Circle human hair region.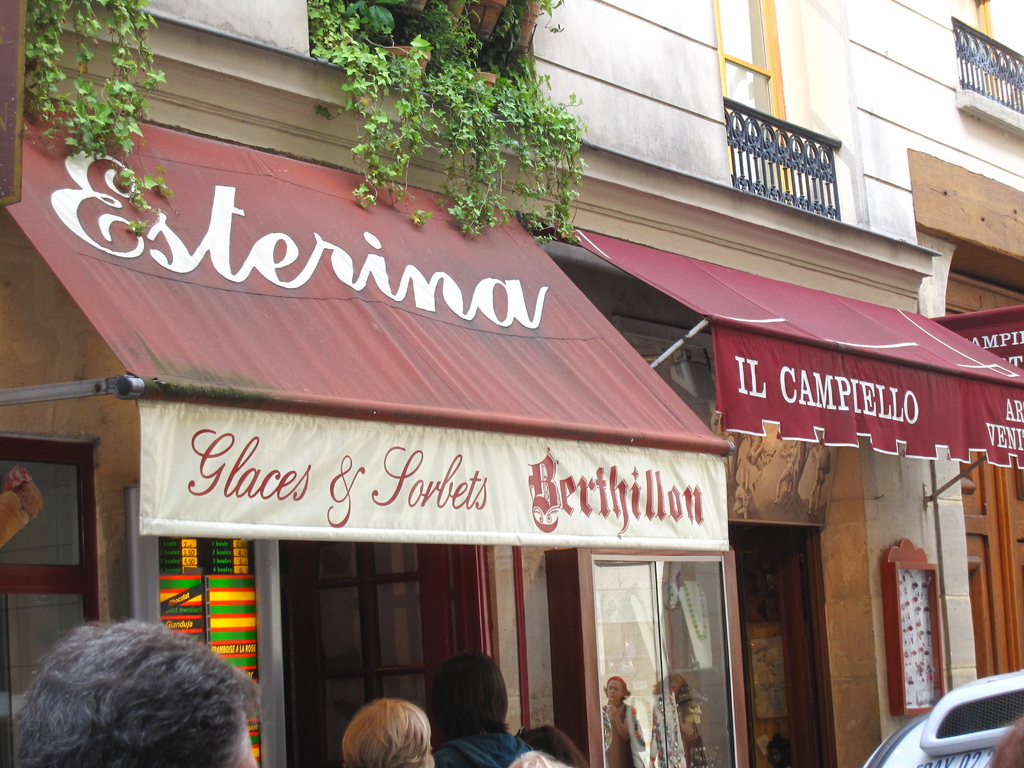
Region: (left=518, top=728, right=587, bottom=767).
